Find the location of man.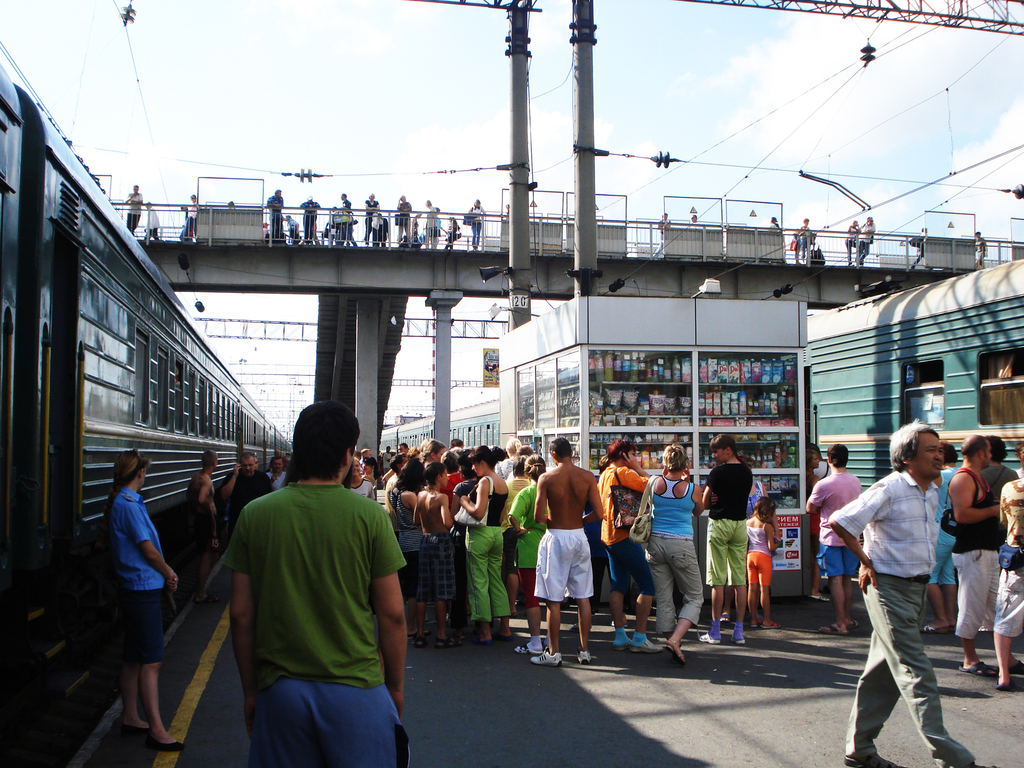
Location: bbox=(124, 184, 144, 235).
